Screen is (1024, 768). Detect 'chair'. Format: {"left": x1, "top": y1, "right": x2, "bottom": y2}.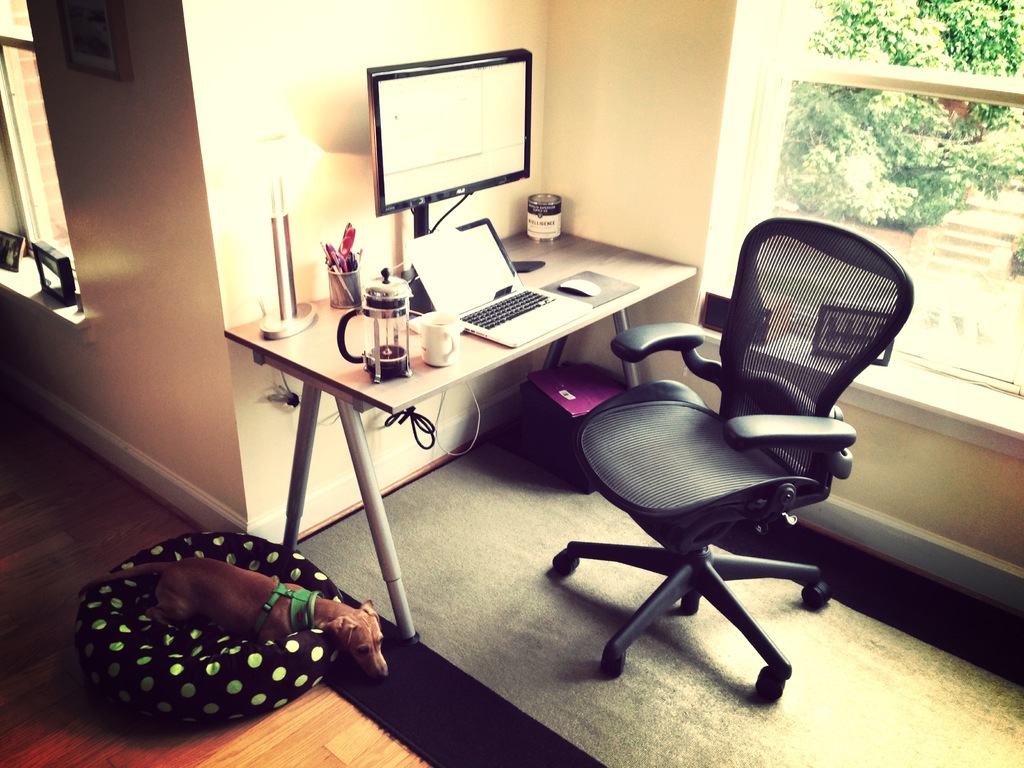
{"left": 540, "top": 237, "right": 917, "bottom": 714}.
